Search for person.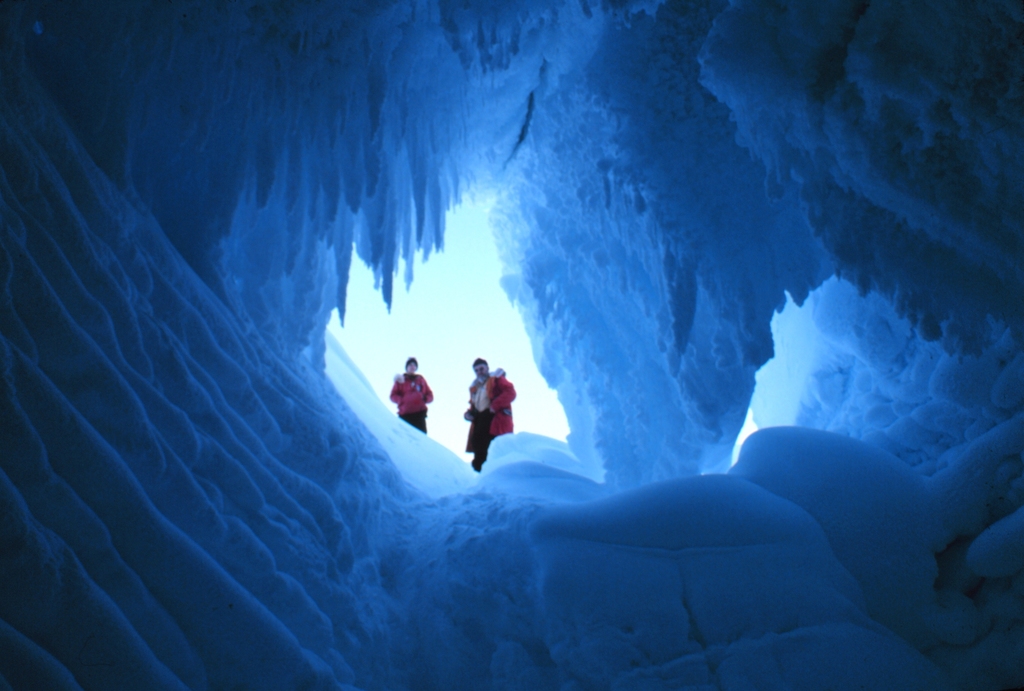
Found at <box>462,356,517,475</box>.
